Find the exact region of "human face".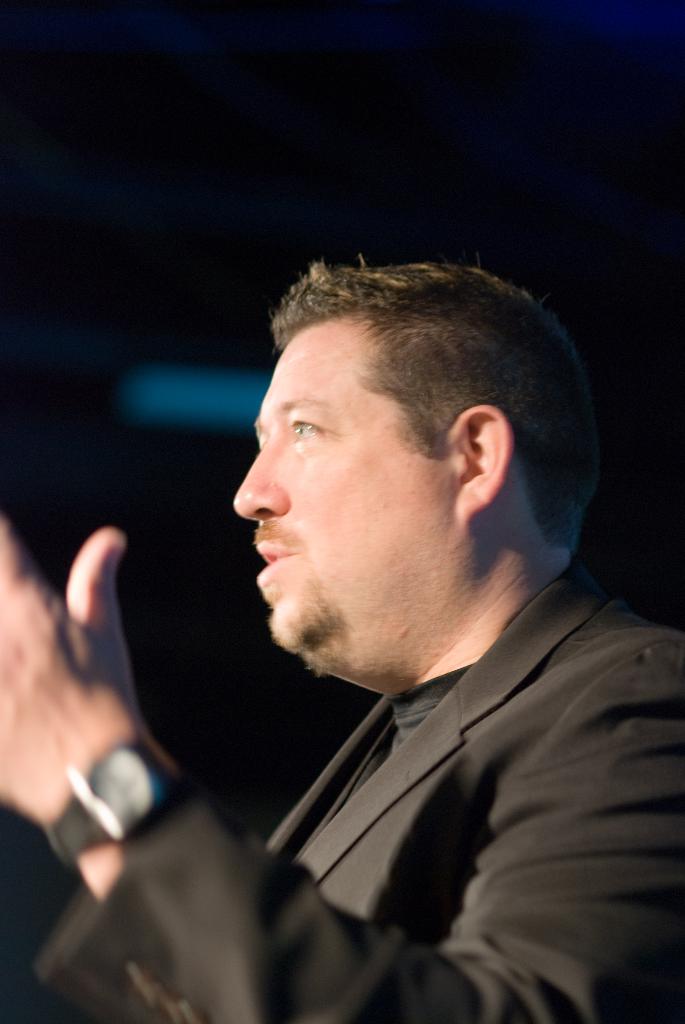
Exact region: 235/328/459/657.
